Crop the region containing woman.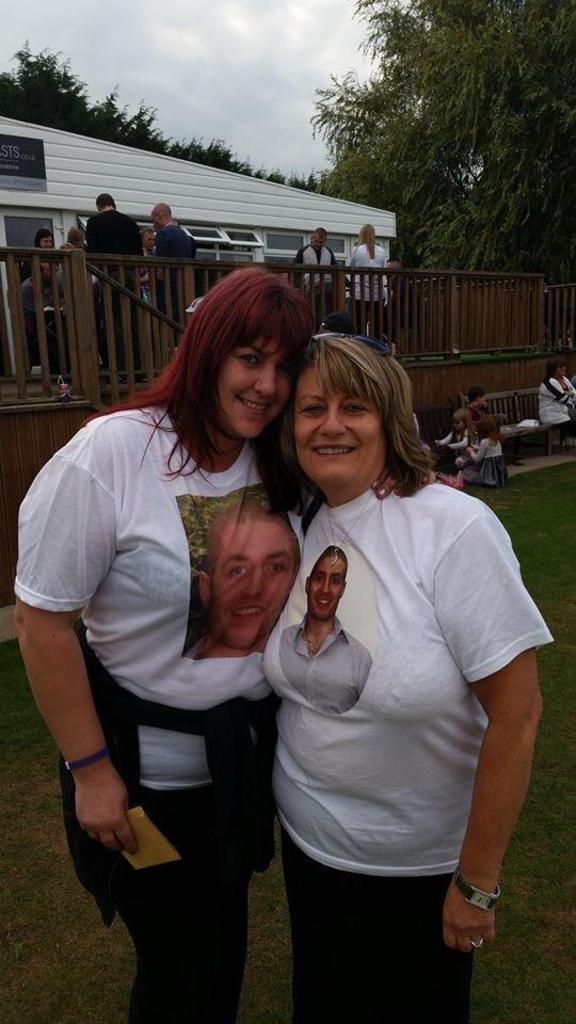
Crop region: bbox(244, 322, 523, 1023).
